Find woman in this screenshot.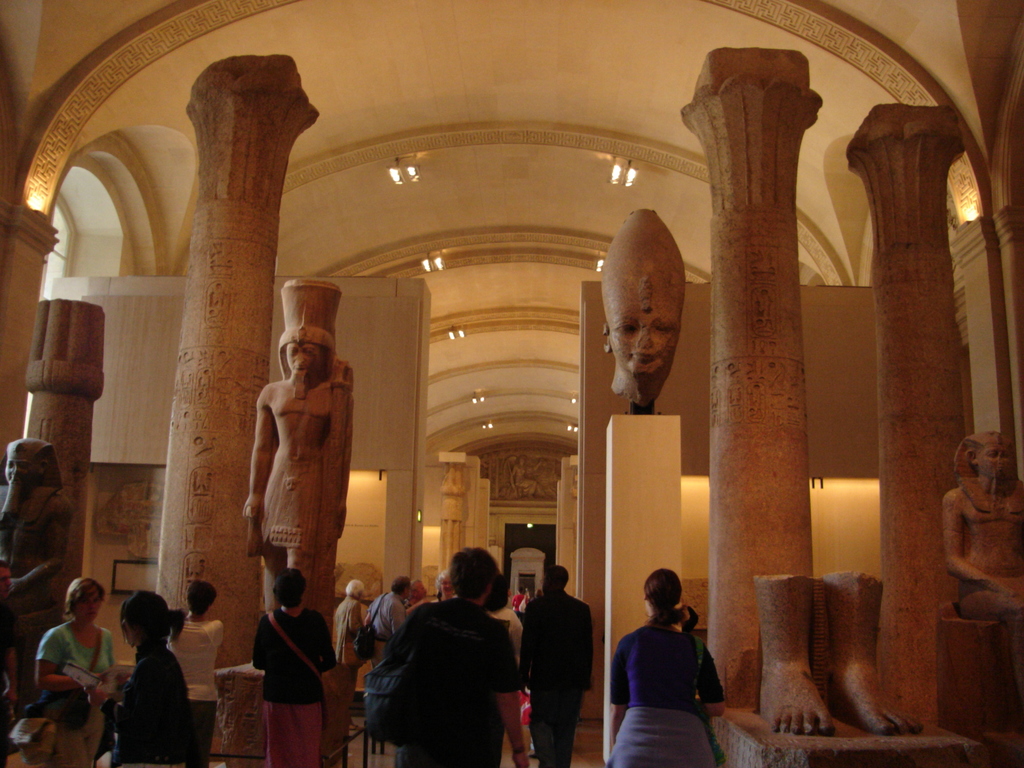
The bounding box for woman is rect(609, 569, 728, 767).
